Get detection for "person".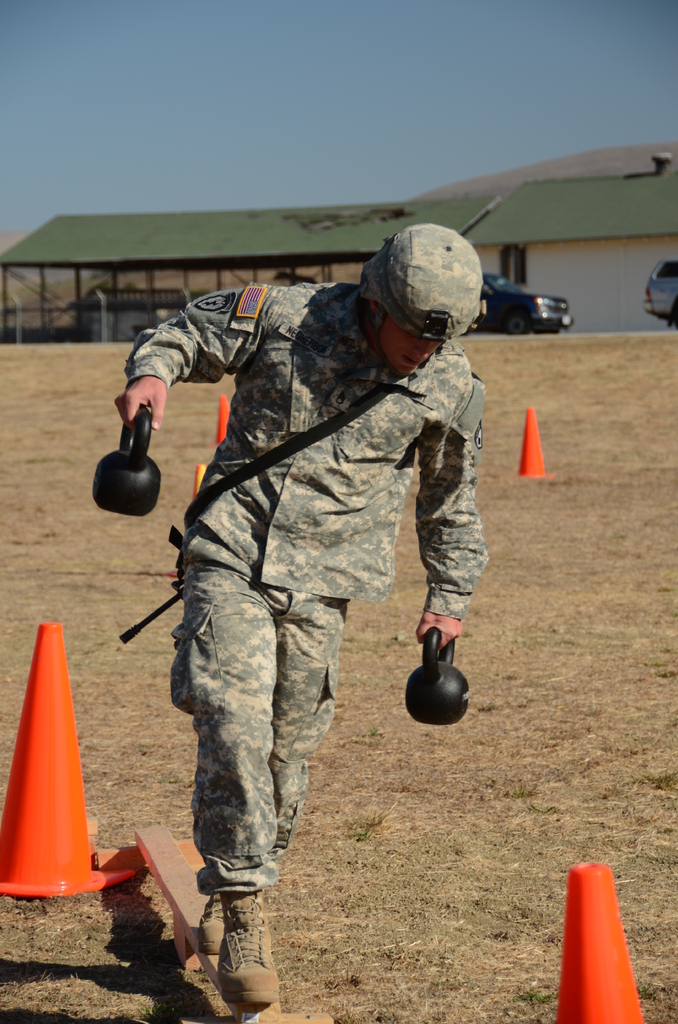
Detection: pyautogui.locateOnScreen(116, 223, 487, 1014).
